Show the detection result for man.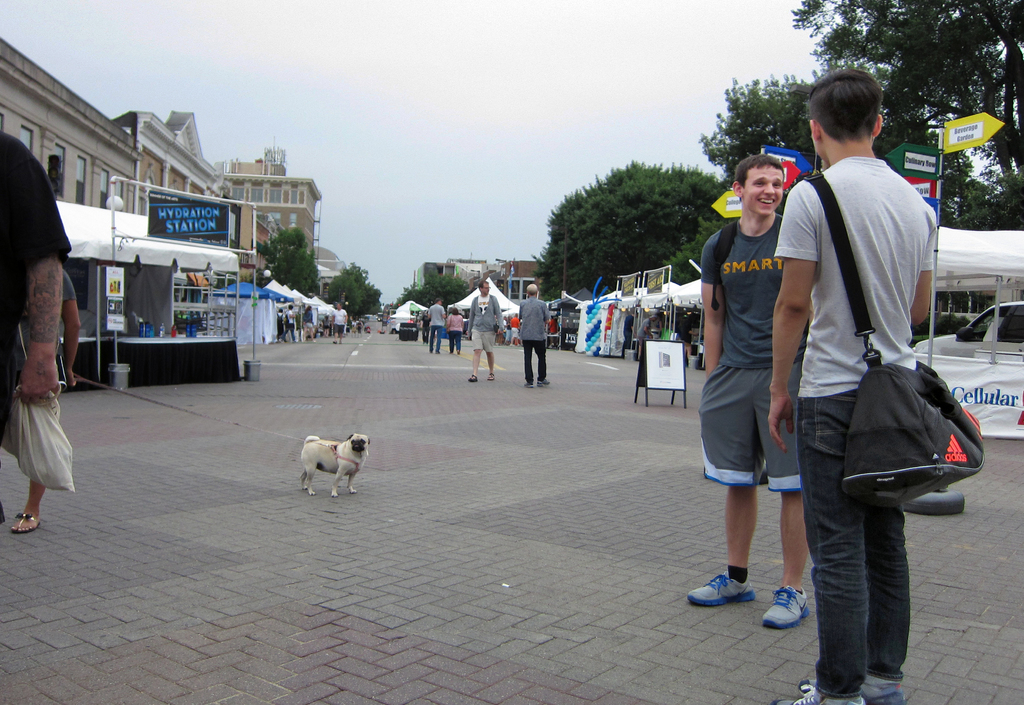
l=518, t=282, r=553, b=388.
